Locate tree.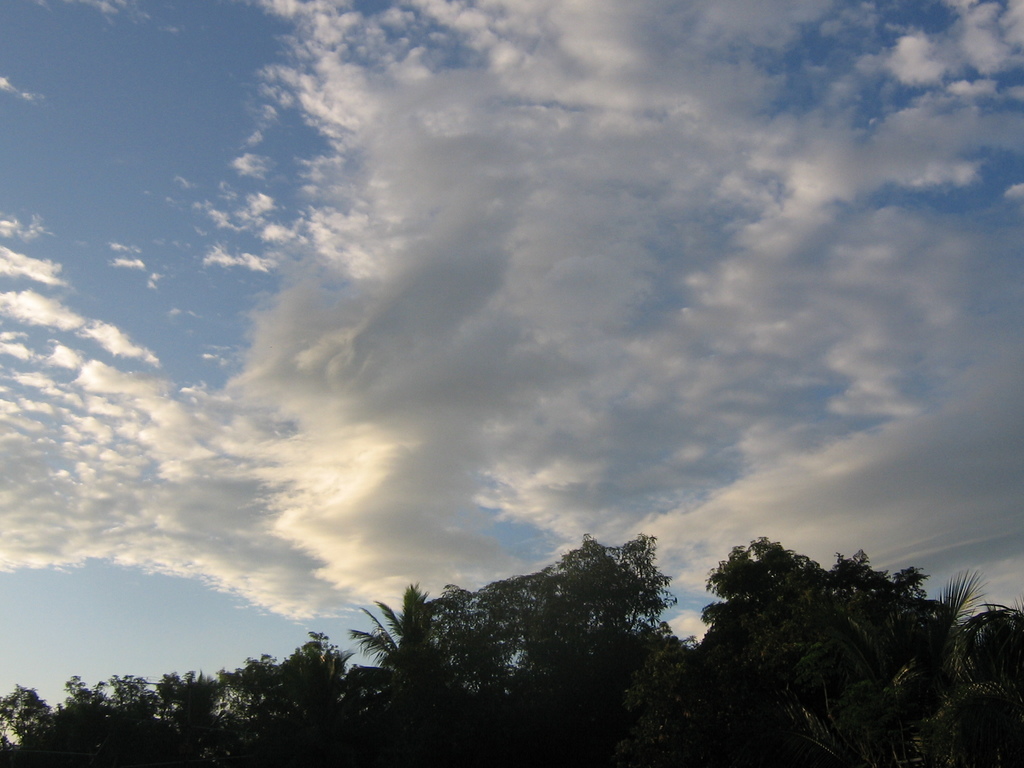
Bounding box: region(659, 517, 974, 717).
